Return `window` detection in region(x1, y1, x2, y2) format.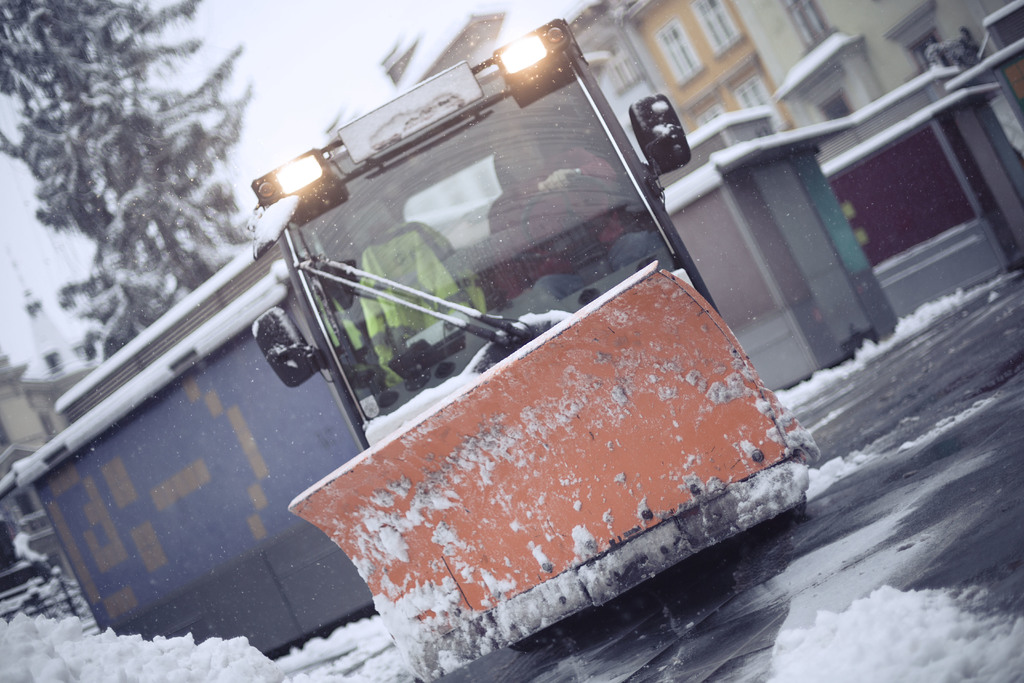
region(598, 31, 637, 89).
